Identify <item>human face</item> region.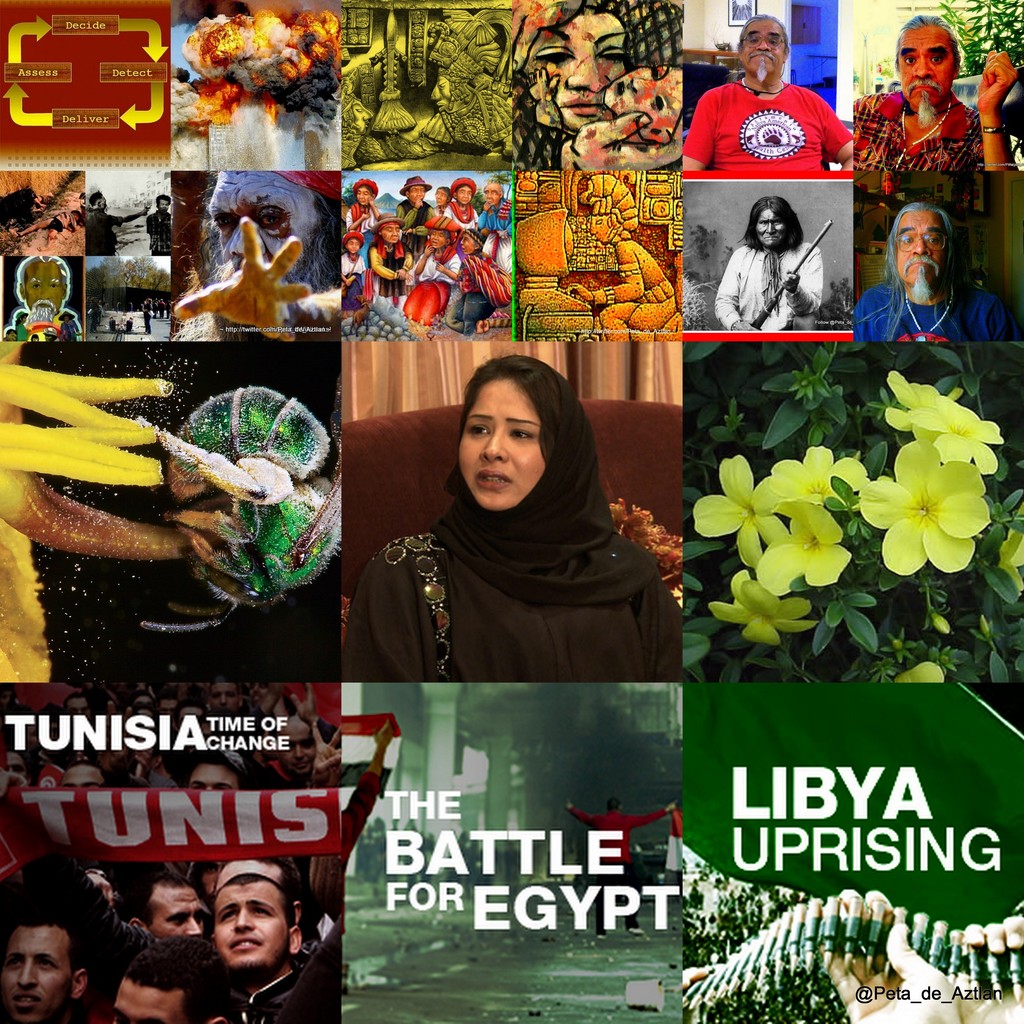
Region: [x1=156, y1=198, x2=168, y2=209].
